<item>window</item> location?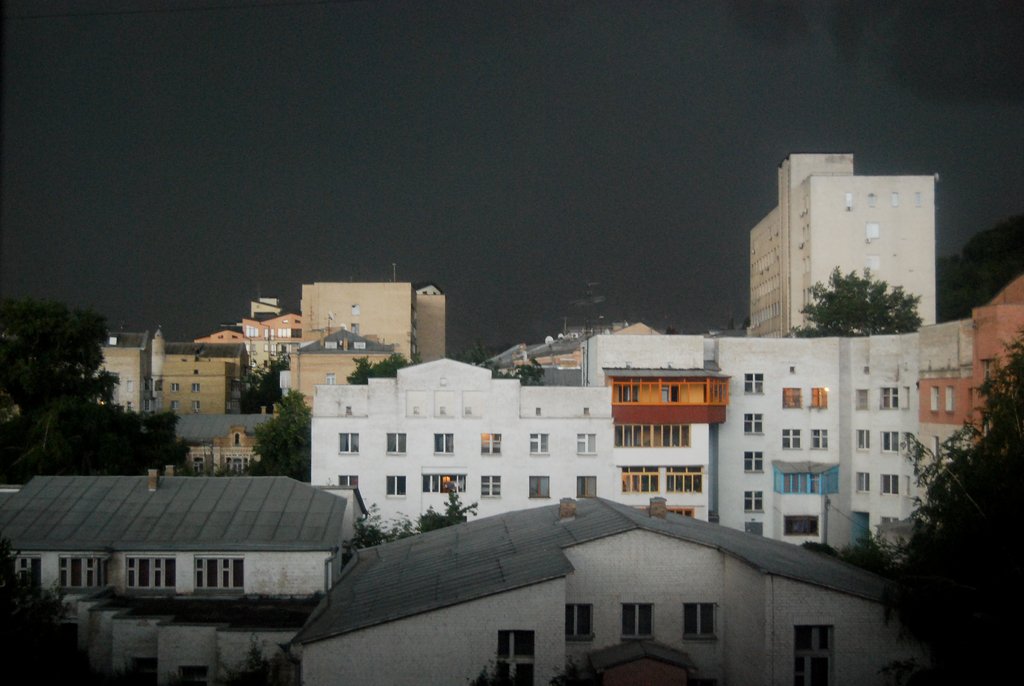
{"left": 927, "top": 389, "right": 940, "bottom": 411}
